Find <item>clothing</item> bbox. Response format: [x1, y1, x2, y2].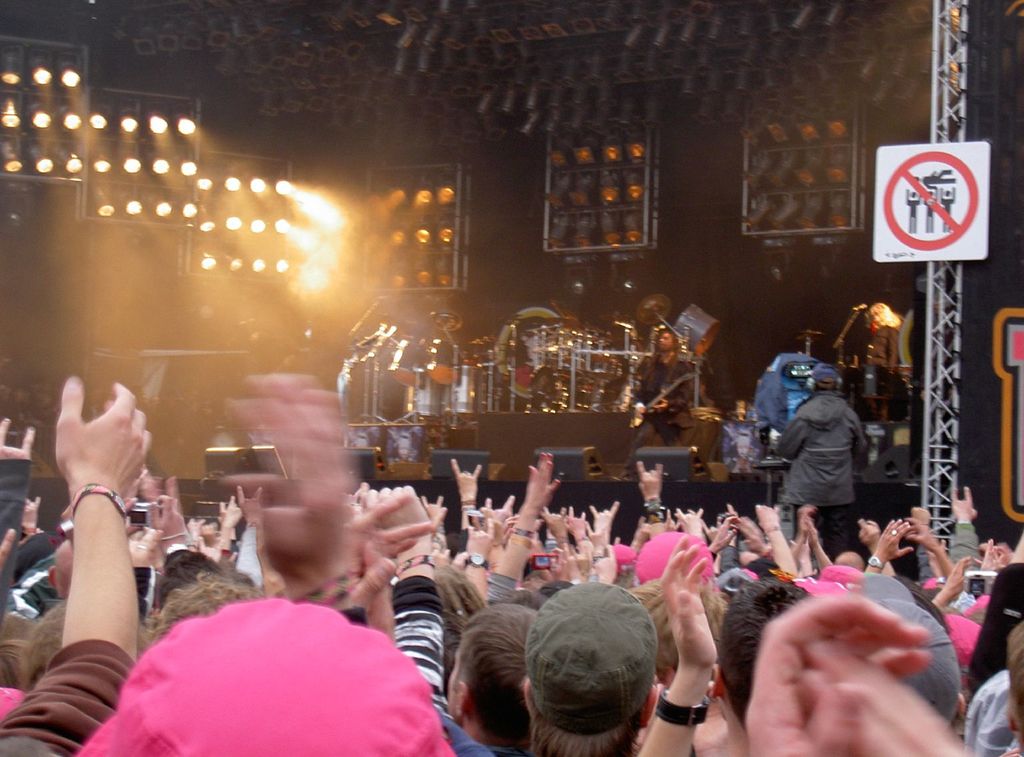
[452, 733, 534, 756].
